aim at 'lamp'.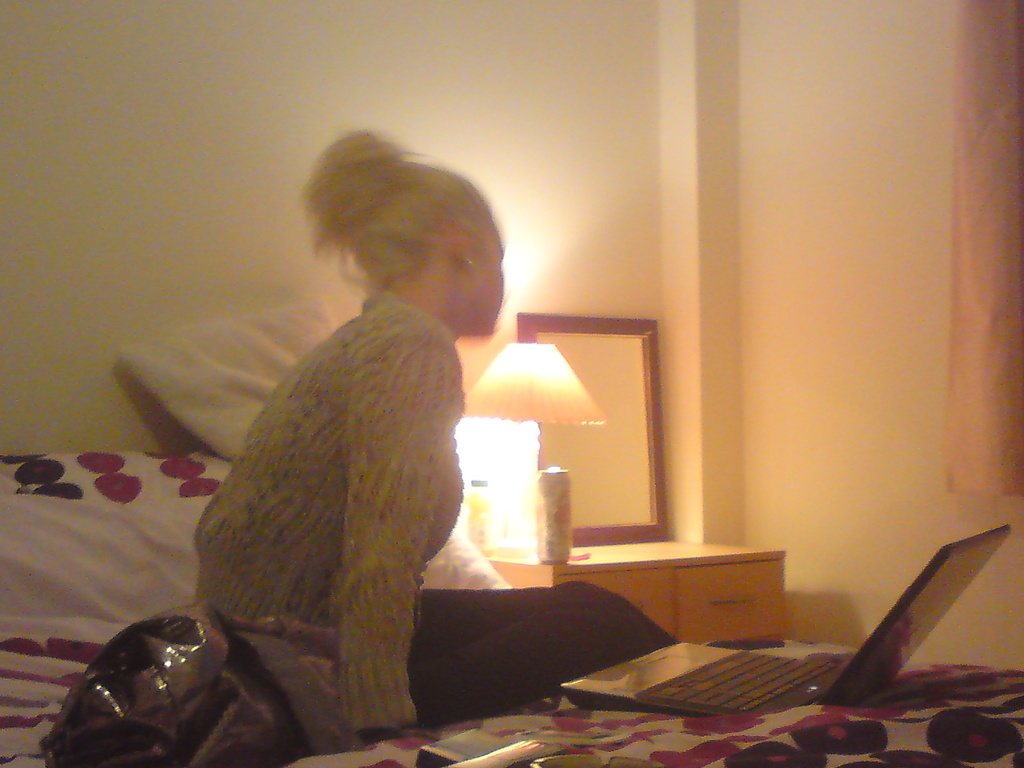
Aimed at bbox(456, 345, 611, 562).
